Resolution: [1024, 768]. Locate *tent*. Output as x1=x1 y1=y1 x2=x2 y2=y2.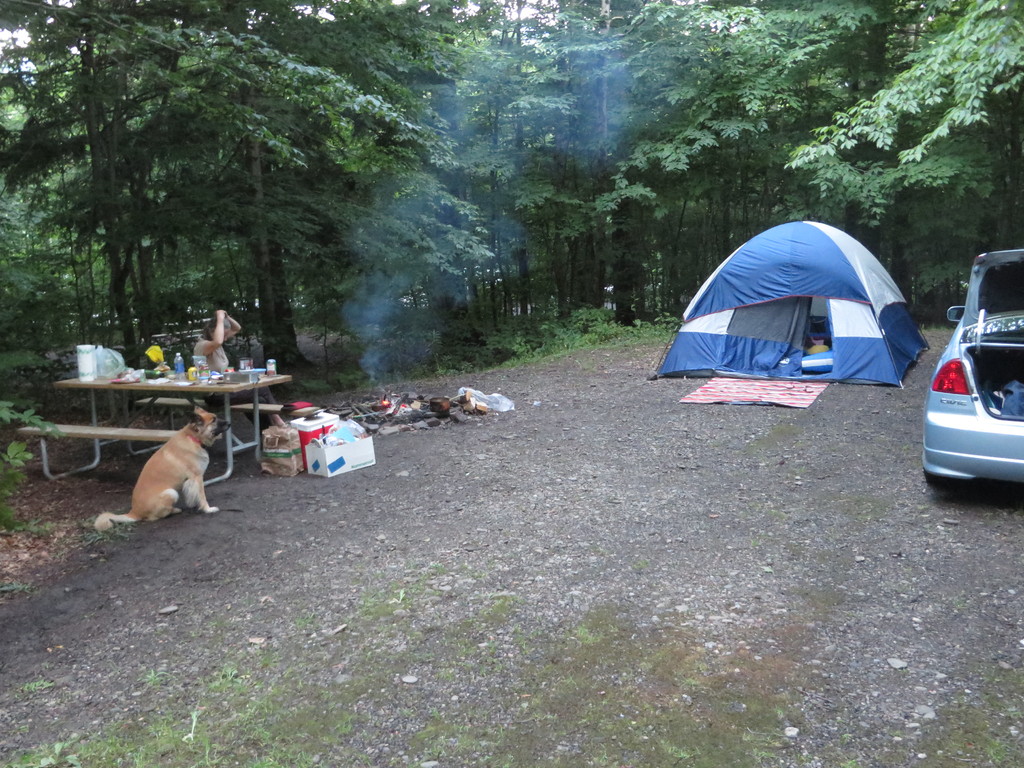
x1=657 y1=215 x2=942 y2=405.
